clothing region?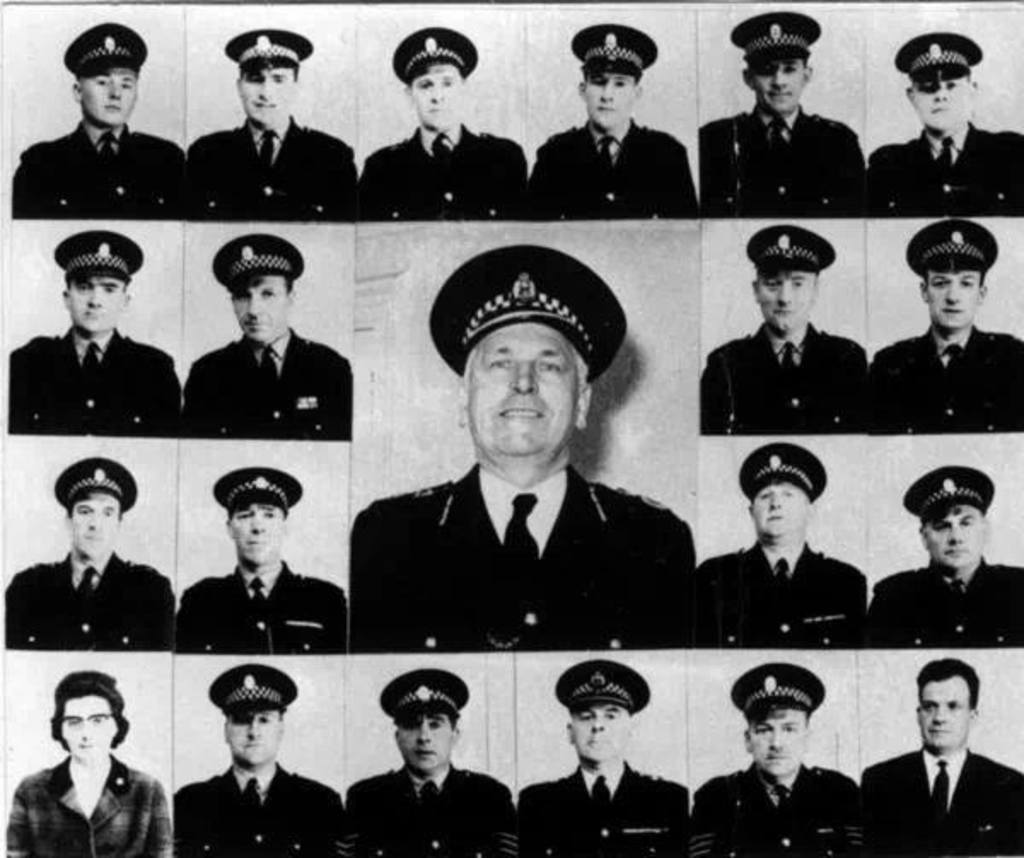
(left=3, top=751, right=177, bottom=856)
